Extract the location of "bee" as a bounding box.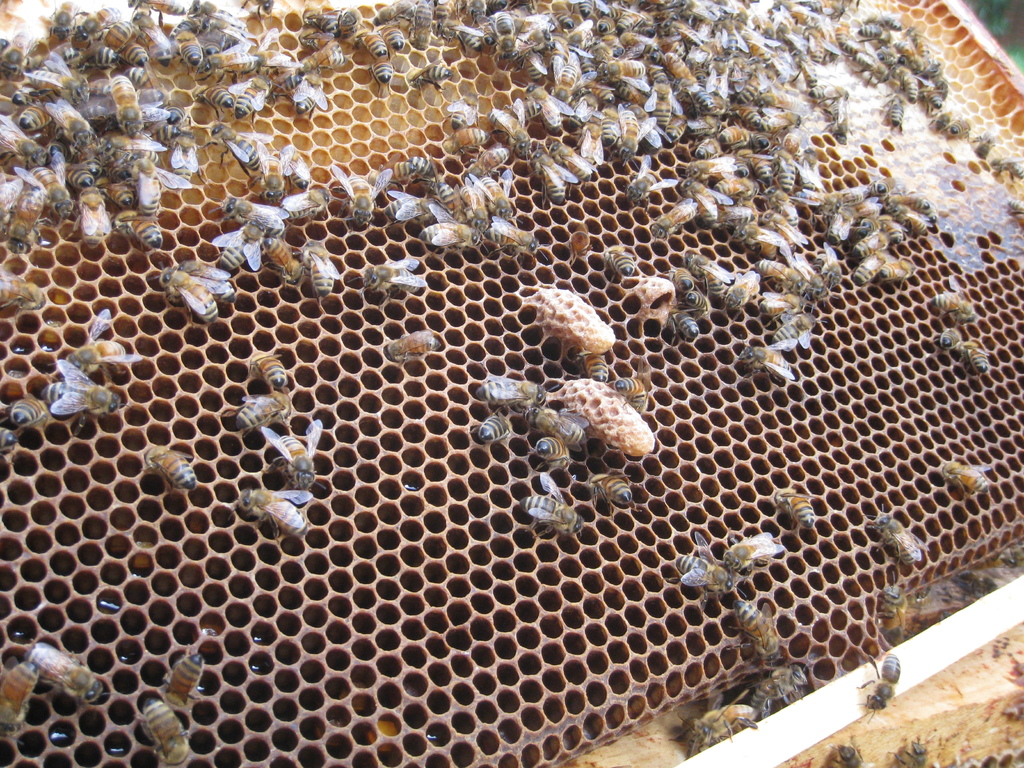
[852, 249, 895, 284].
